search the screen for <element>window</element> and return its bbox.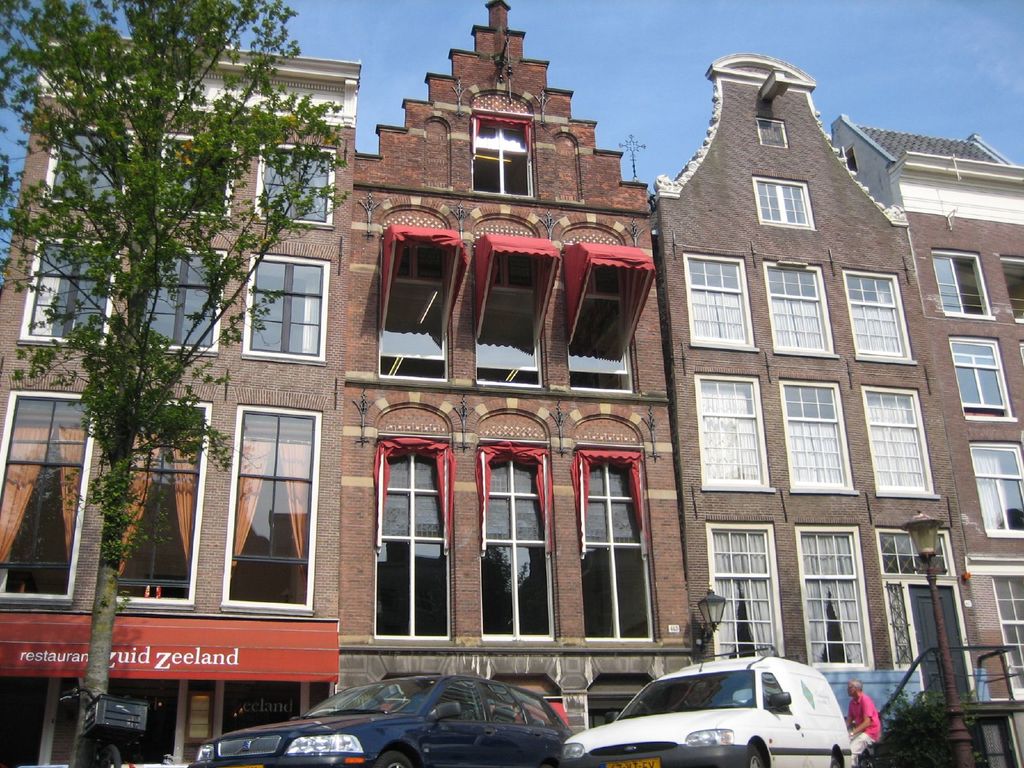
Found: BBox(25, 243, 115, 342).
